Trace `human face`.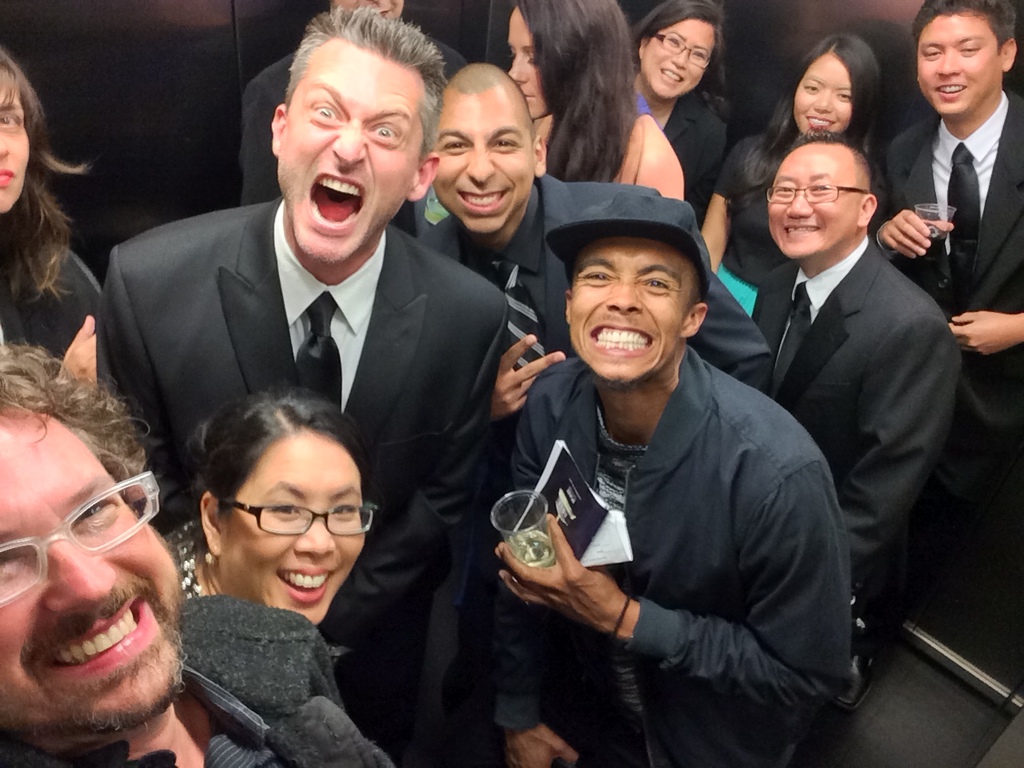
Traced to x1=767 y1=144 x2=858 y2=258.
